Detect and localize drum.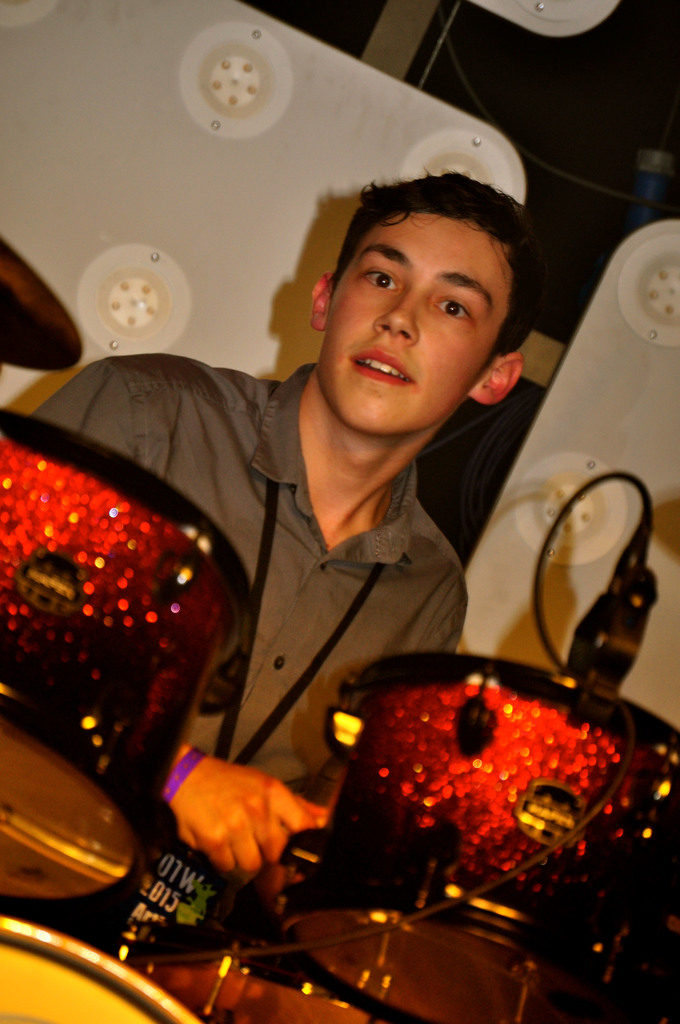
Localized at {"x1": 0, "y1": 397, "x2": 259, "y2": 908}.
